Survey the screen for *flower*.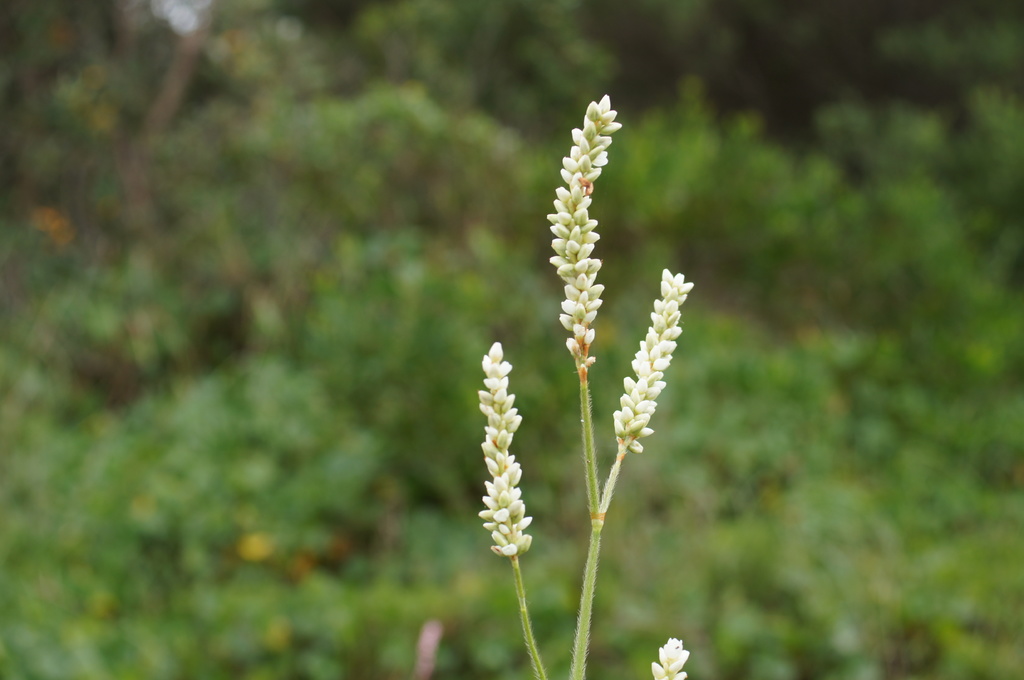
Survey found: x1=557 y1=184 x2=573 y2=207.
